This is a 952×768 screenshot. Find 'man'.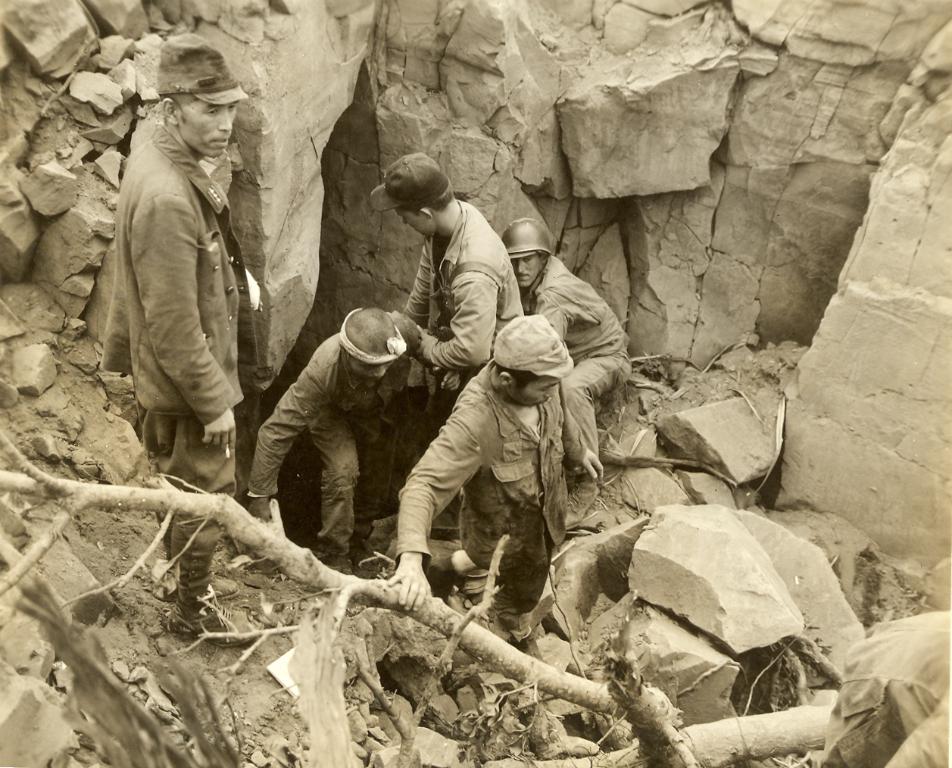
Bounding box: <bbox>262, 295, 430, 575</bbox>.
